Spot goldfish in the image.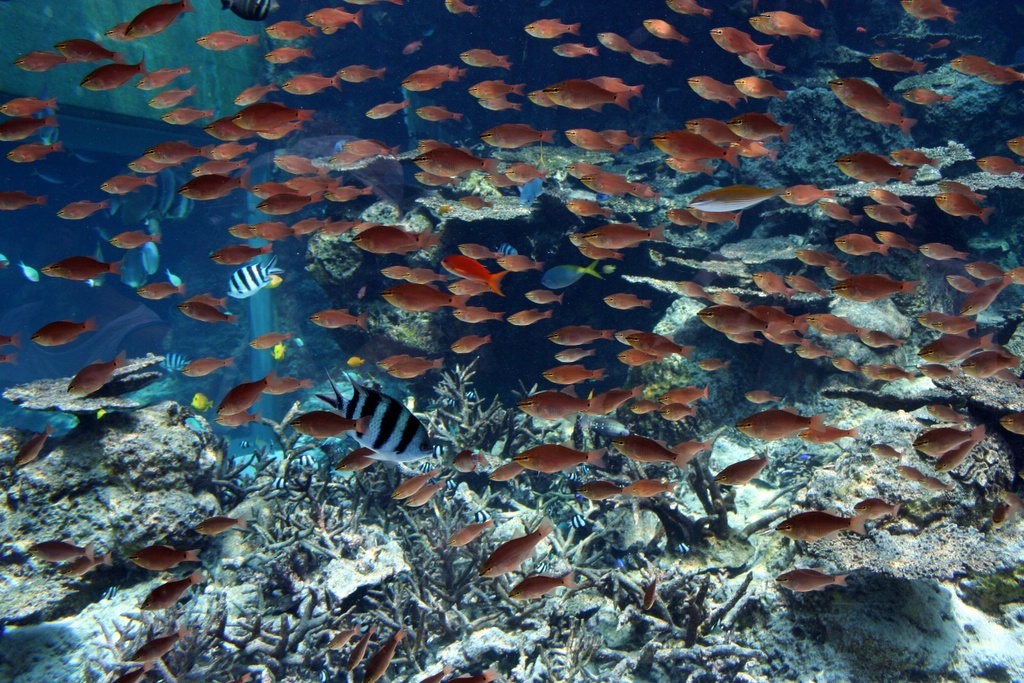
goldfish found at 516/384/581/426.
